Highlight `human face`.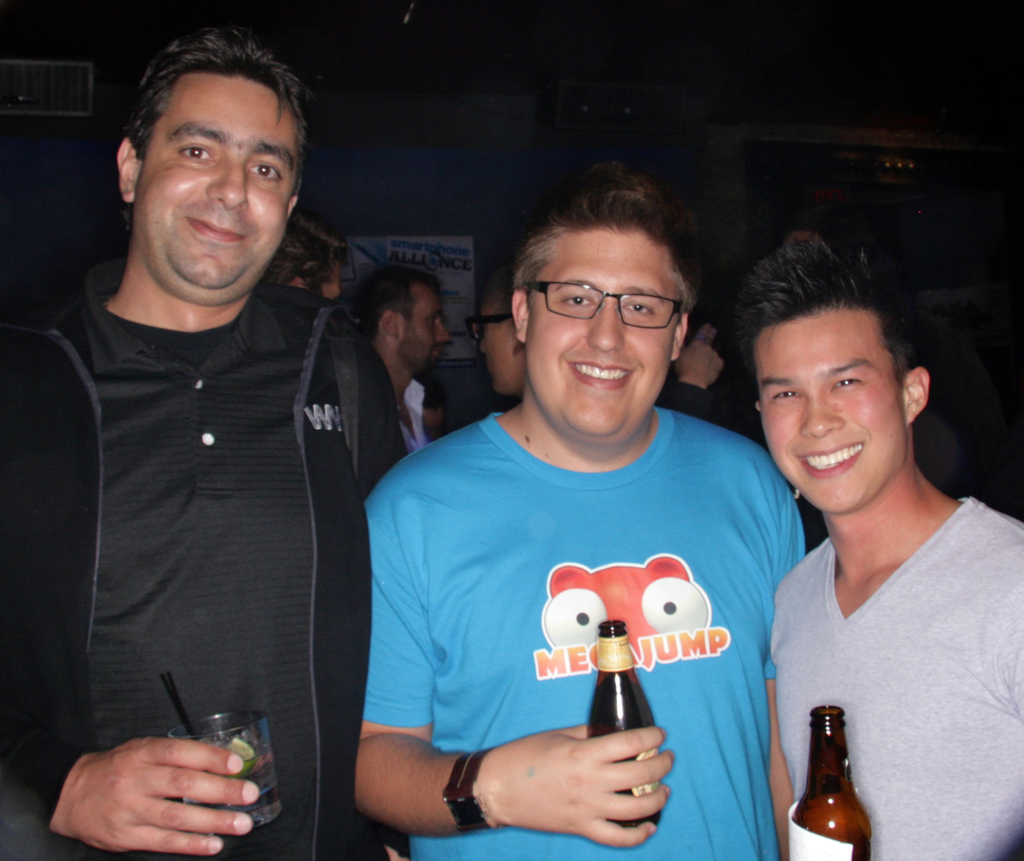
Highlighted region: (x1=524, y1=231, x2=684, y2=450).
